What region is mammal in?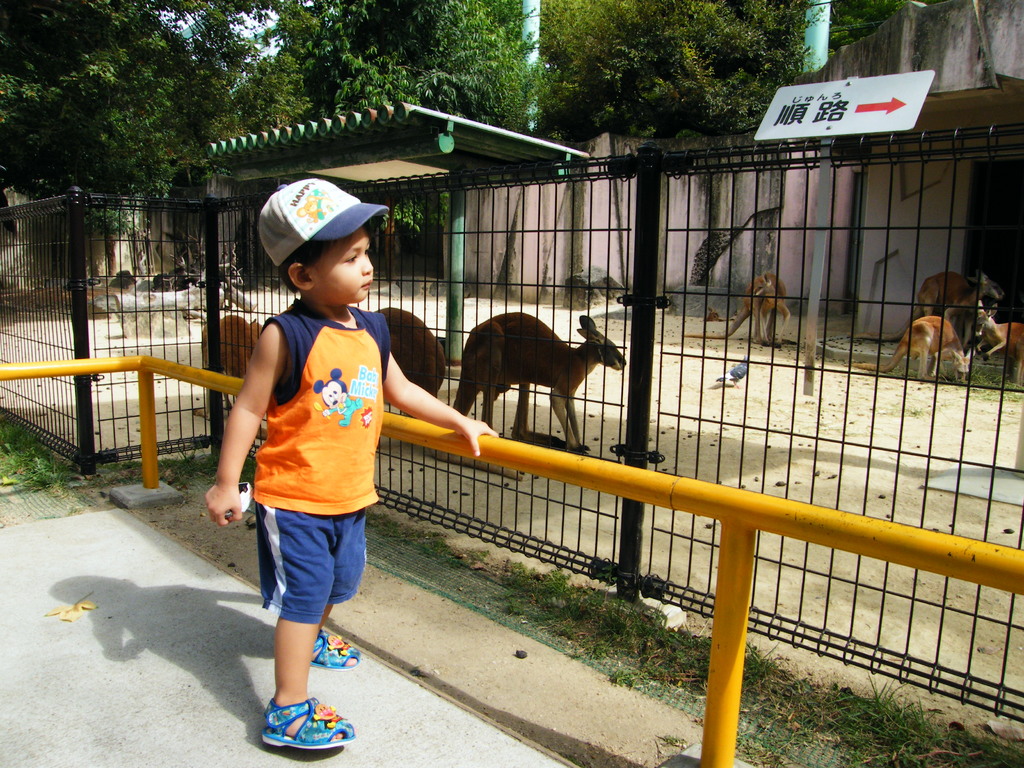
BBox(971, 303, 1023, 381).
